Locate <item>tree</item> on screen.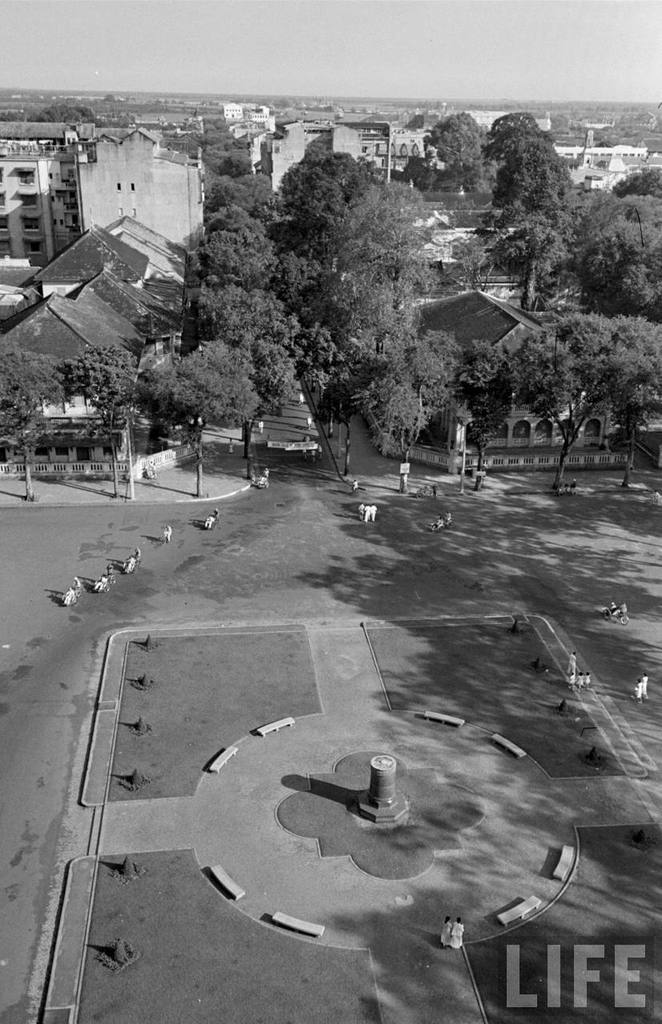
On screen at <box>193,226,283,295</box>.
